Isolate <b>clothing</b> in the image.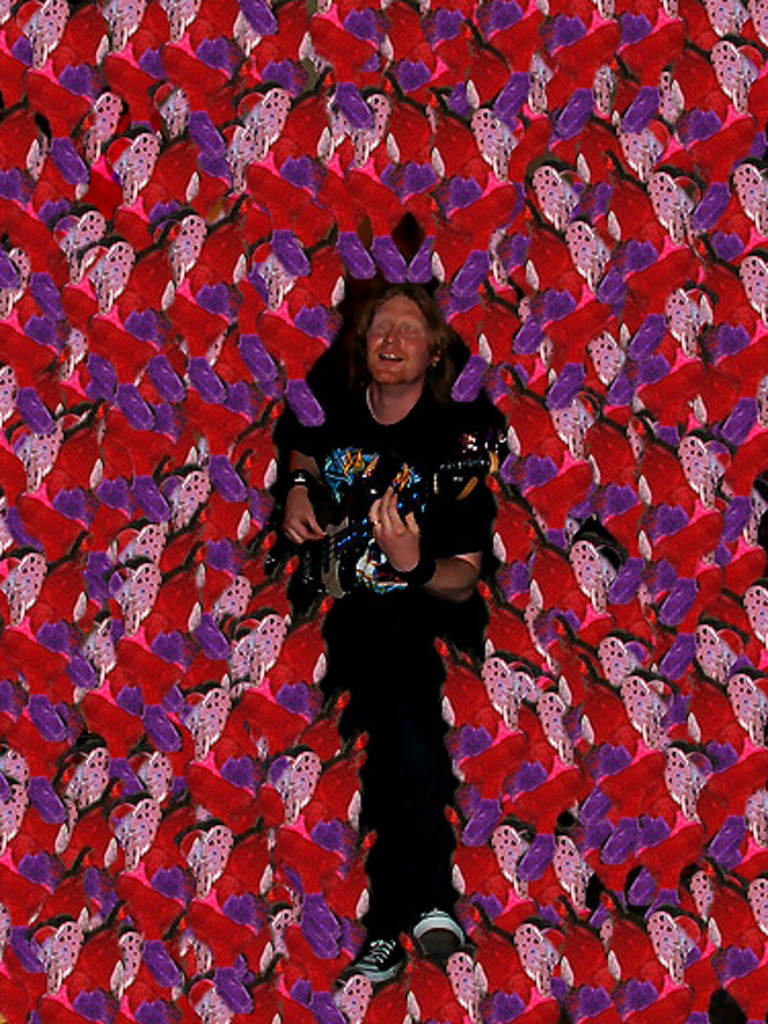
Isolated region: bbox(311, 322, 508, 940).
